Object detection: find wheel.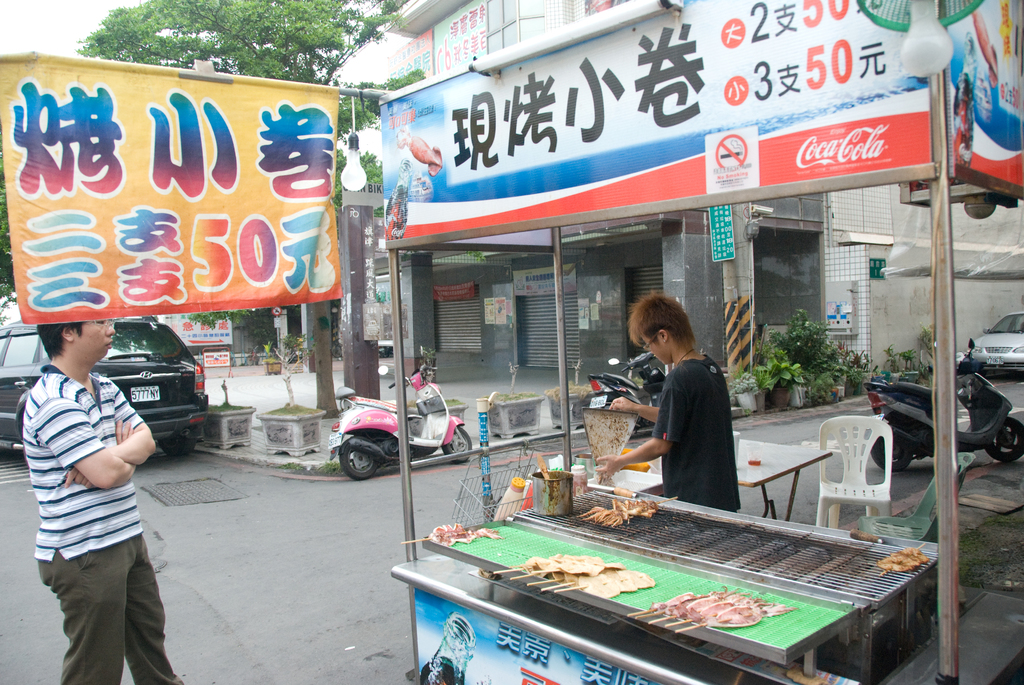
[442, 428, 474, 464].
